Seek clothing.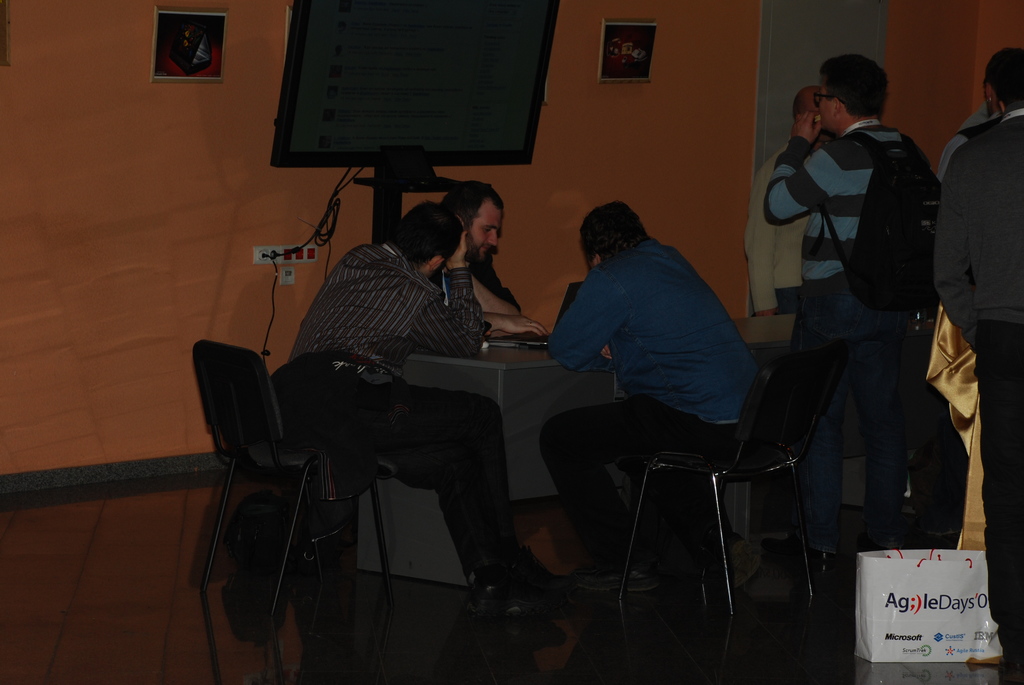
Rect(758, 90, 924, 480).
